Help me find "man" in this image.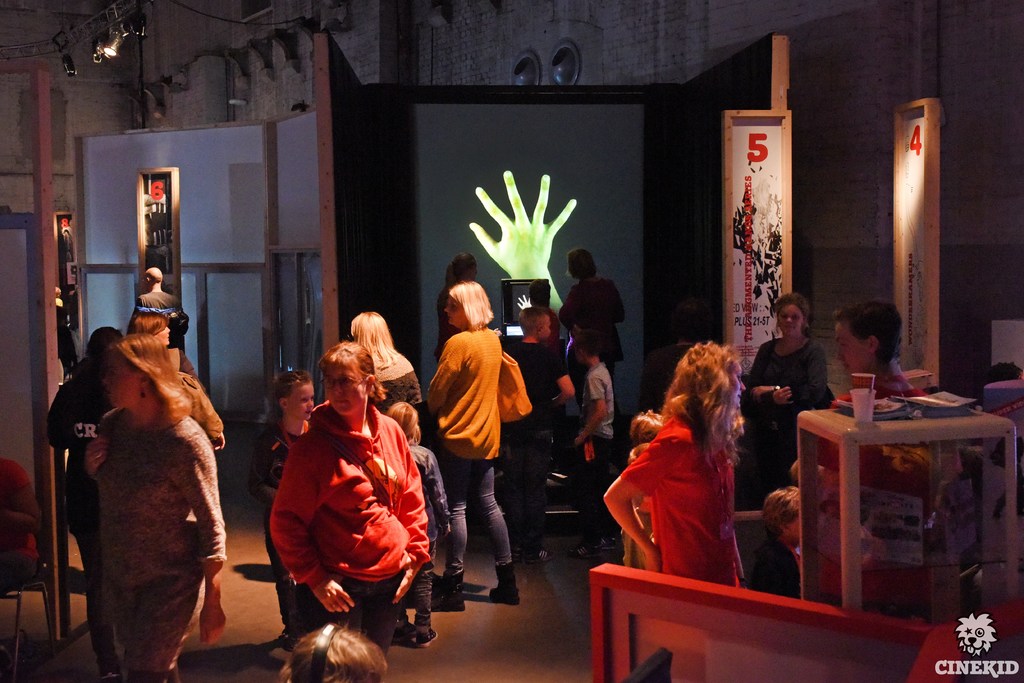
Found it: 127 267 188 352.
